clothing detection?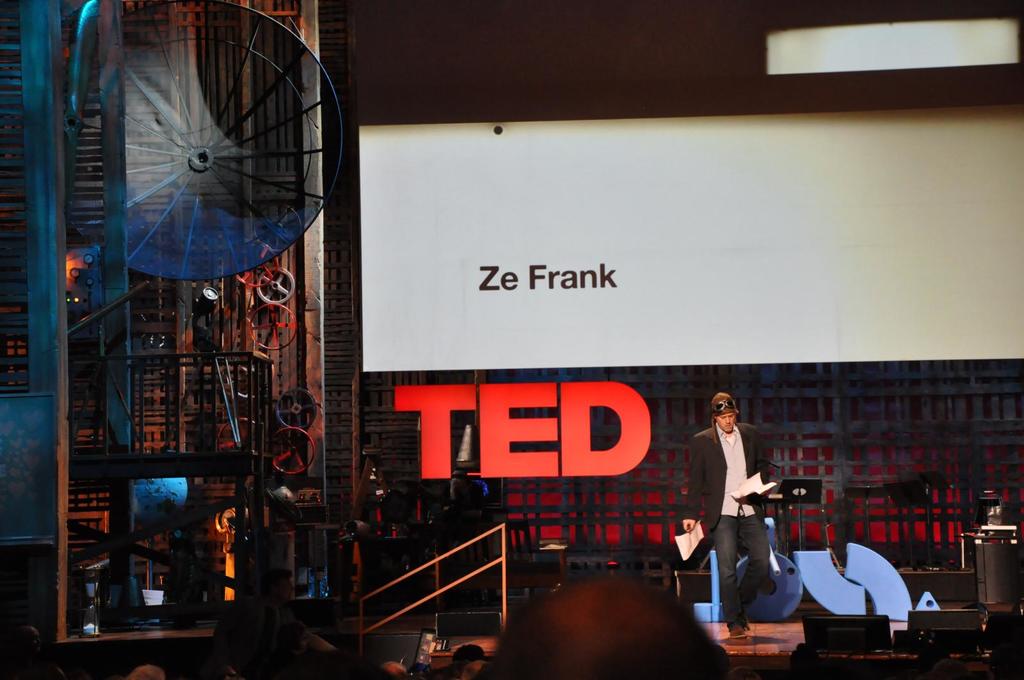
(left=690, top=402, right=789, bottom=625)
